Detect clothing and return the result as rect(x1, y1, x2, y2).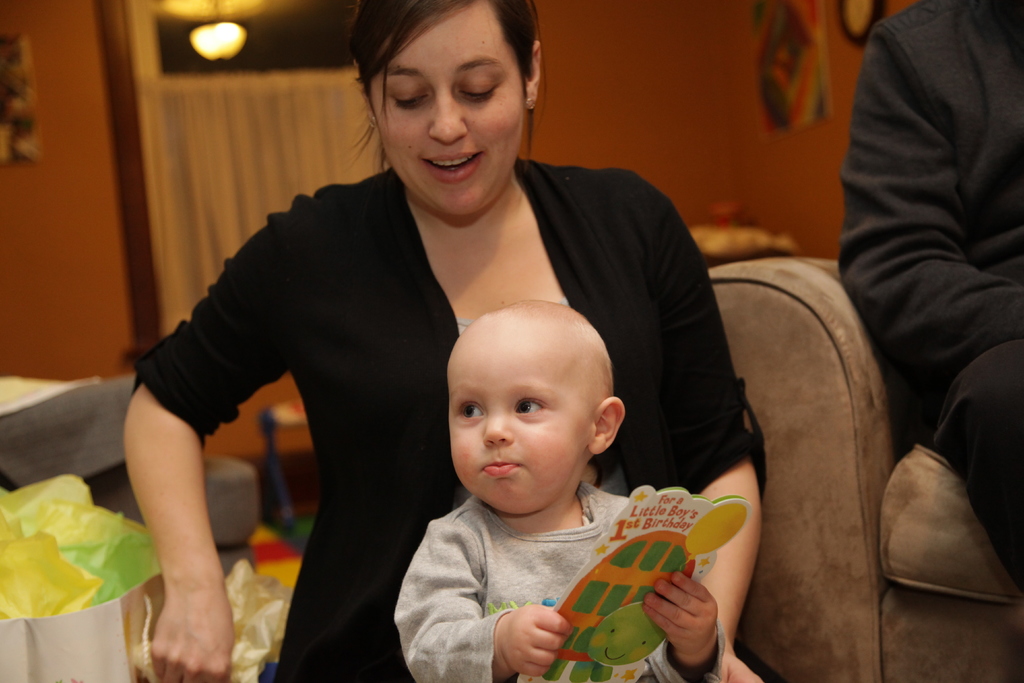
rect(380, 469, 730, 682).
